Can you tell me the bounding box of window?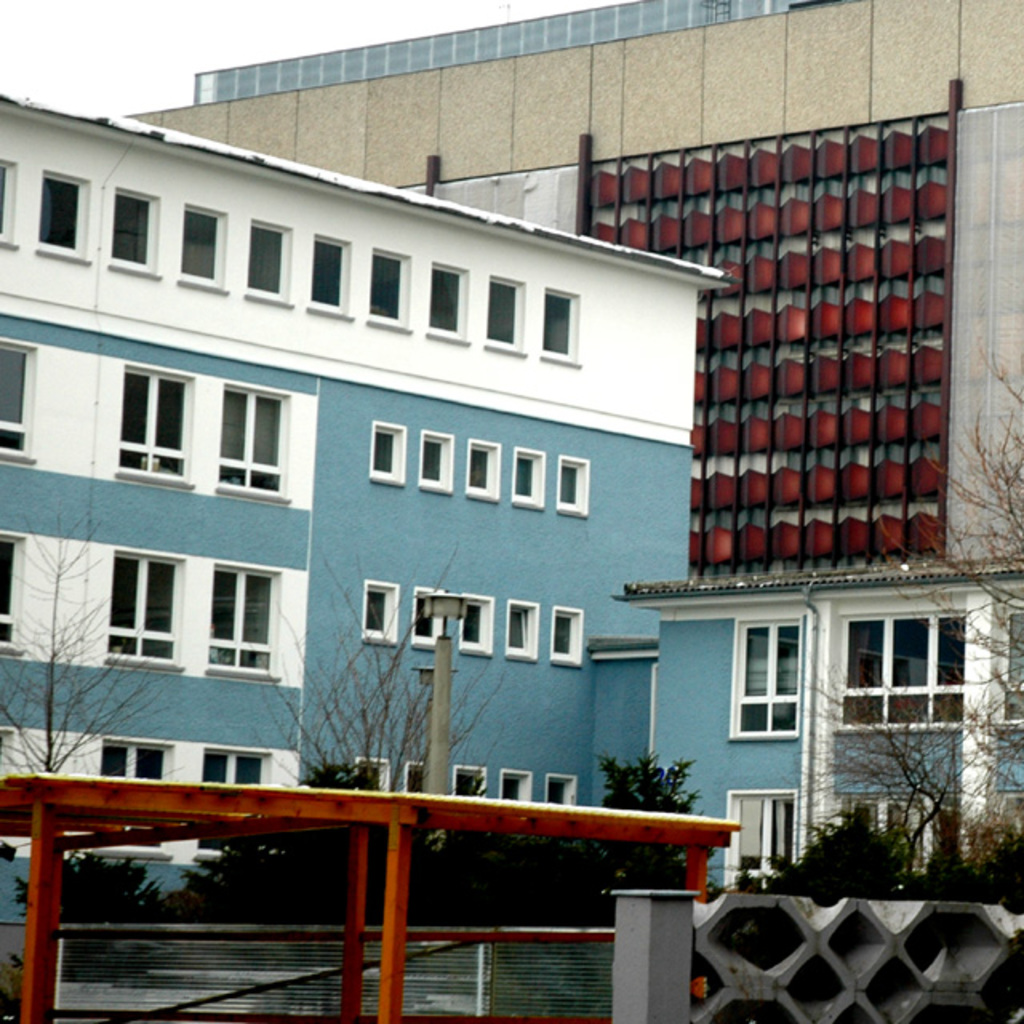
541 286 574 358.
